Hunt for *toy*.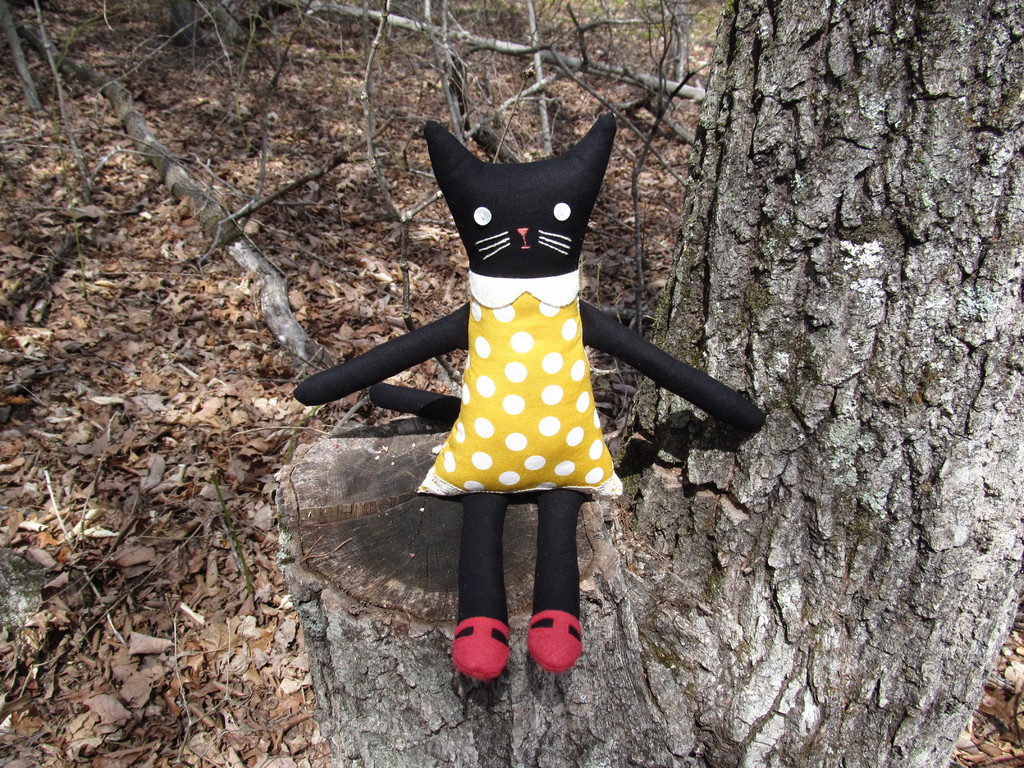
Hunted down at 287/108/762/683.
